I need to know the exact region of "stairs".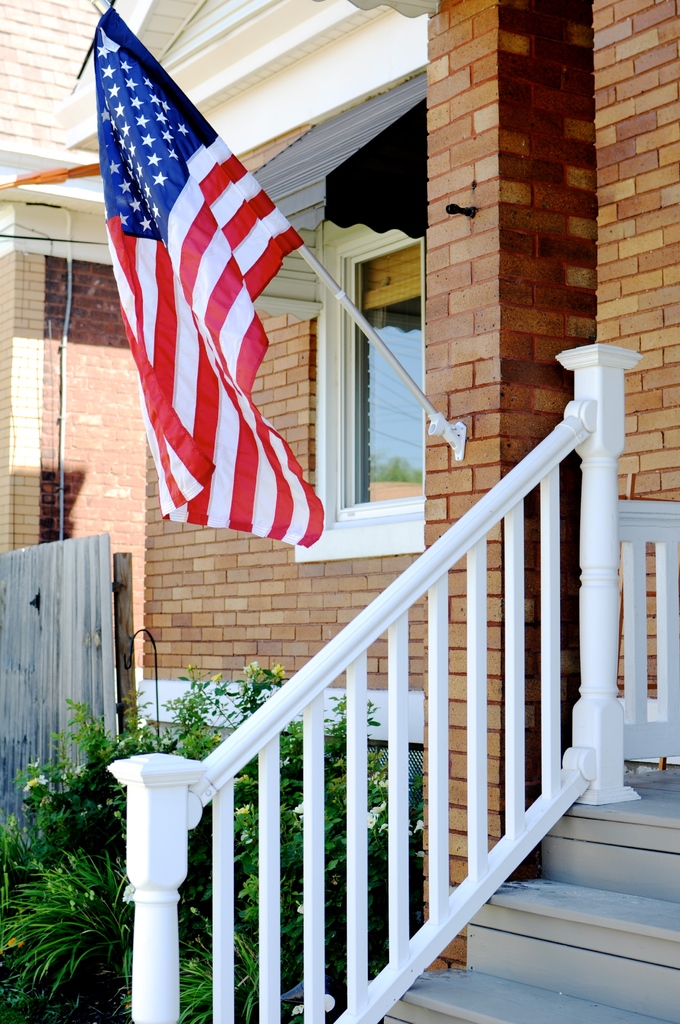
Region: [x1=384, y1=767, x2=679, y2=1023].
